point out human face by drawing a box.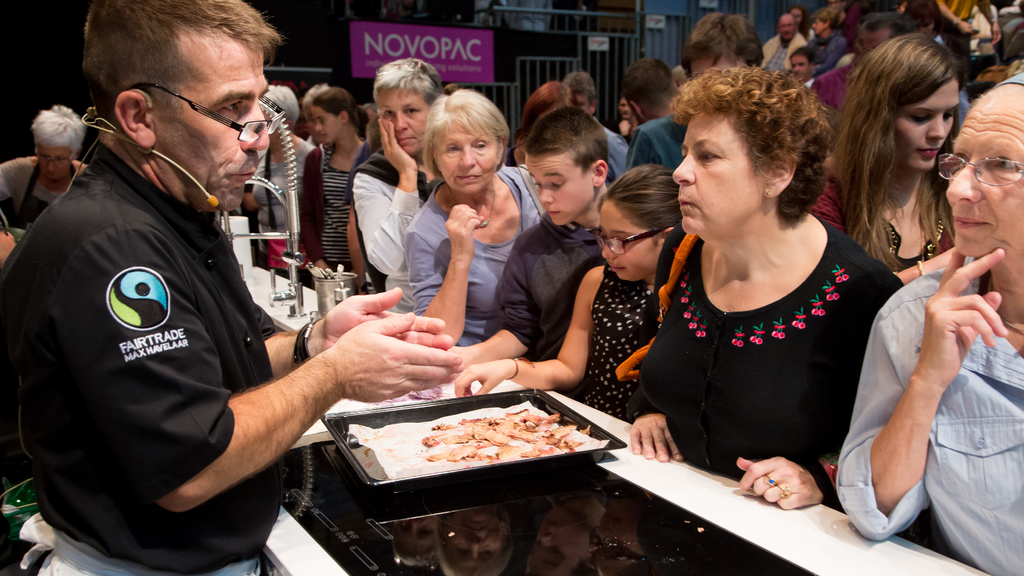
pyautogui.locateOnScreen(942, 95, 1023, 257).
